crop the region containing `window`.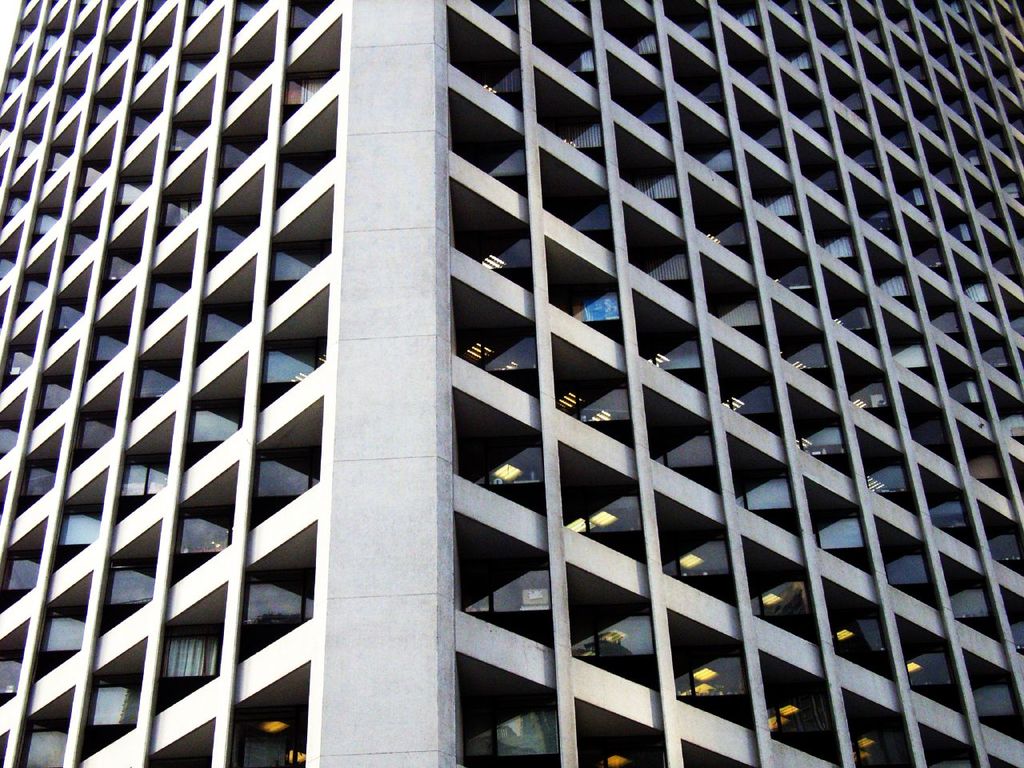
Crop region: l=733, t=470, r=790, b=508.
